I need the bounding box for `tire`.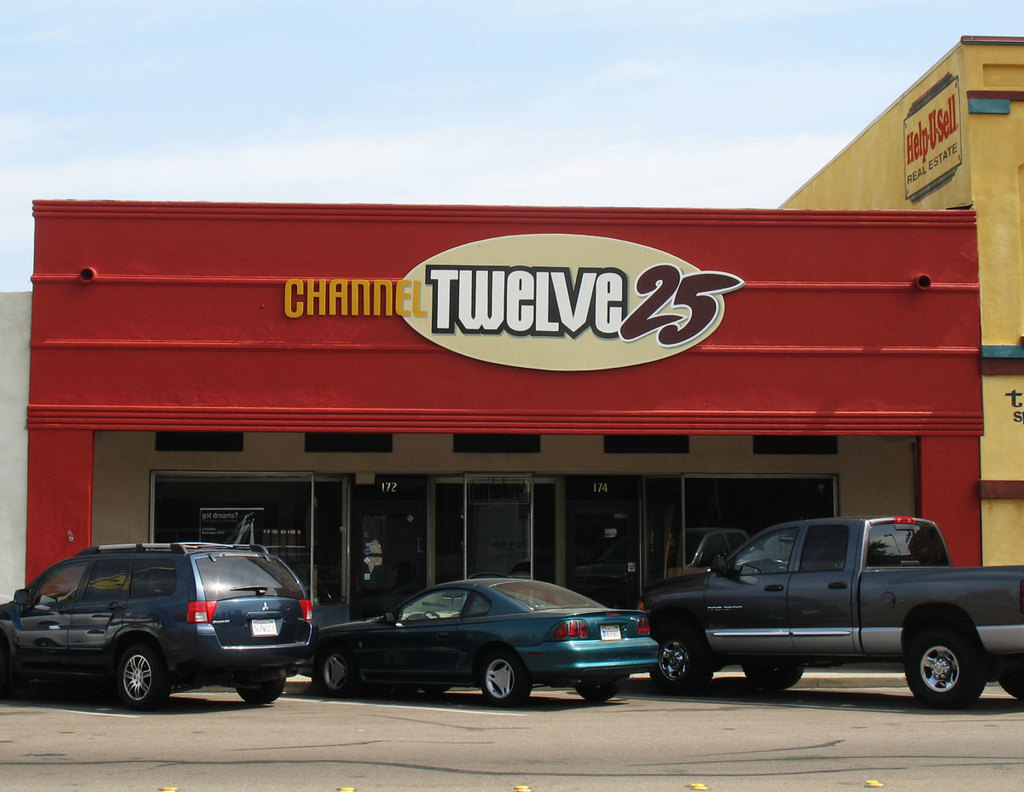
Here it is: (651, 630, 717, 690).
